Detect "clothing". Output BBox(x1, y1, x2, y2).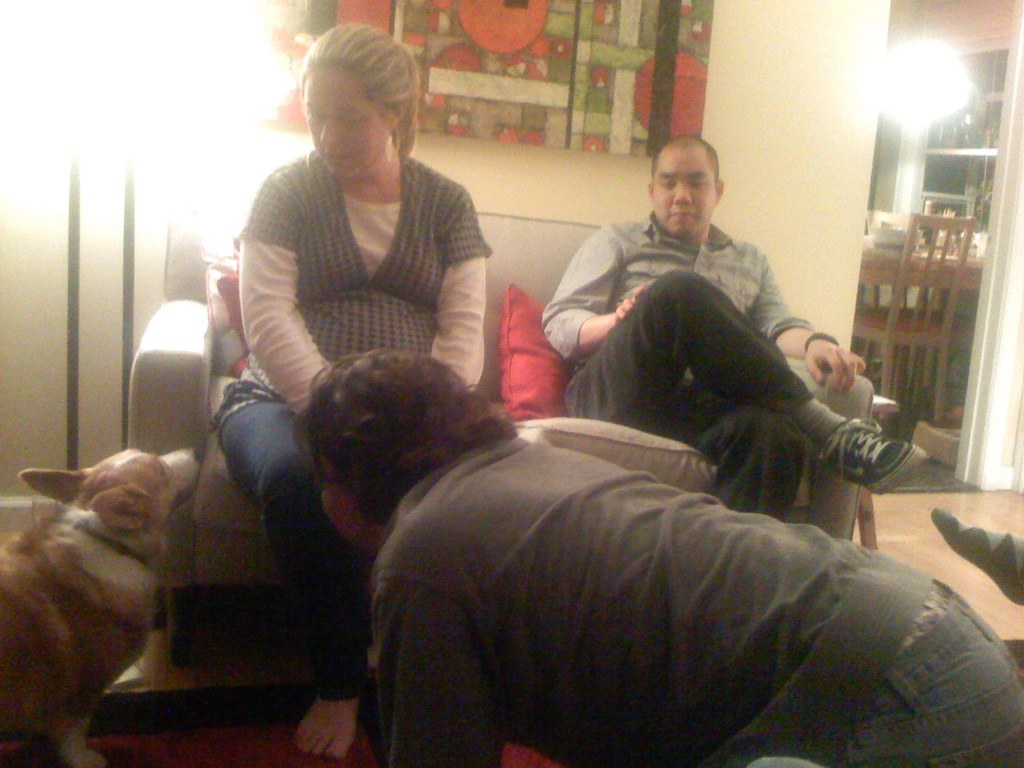
BBox(209, 148, 492, 701).
